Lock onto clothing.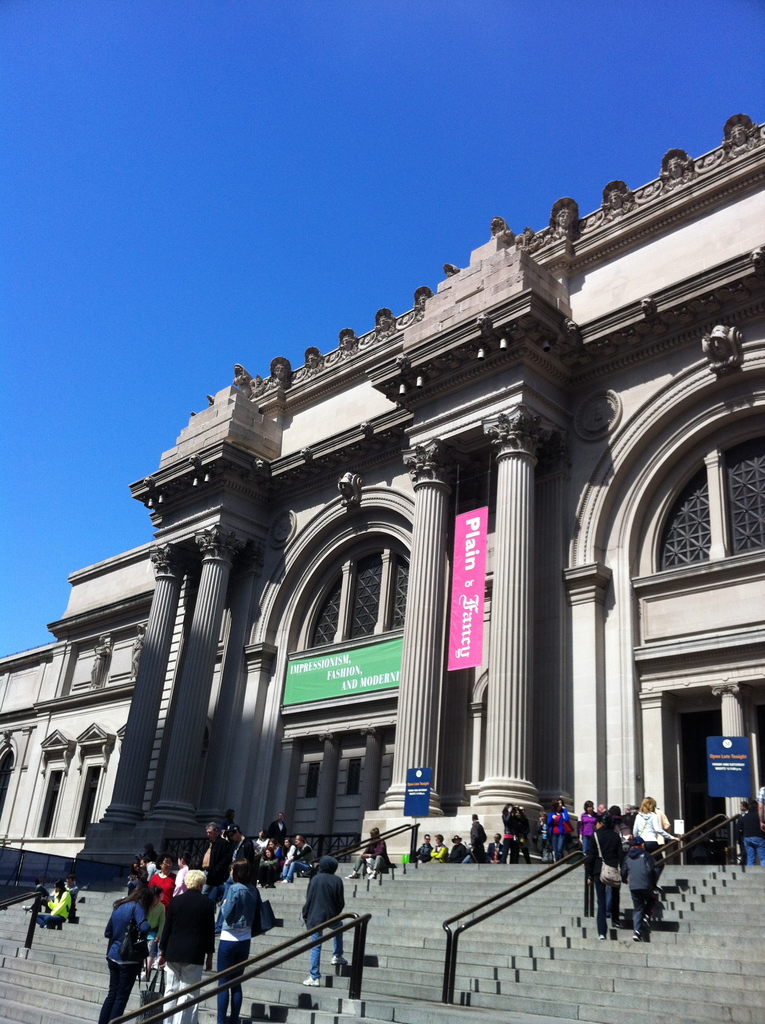
Locked: 36/890/71/932.
